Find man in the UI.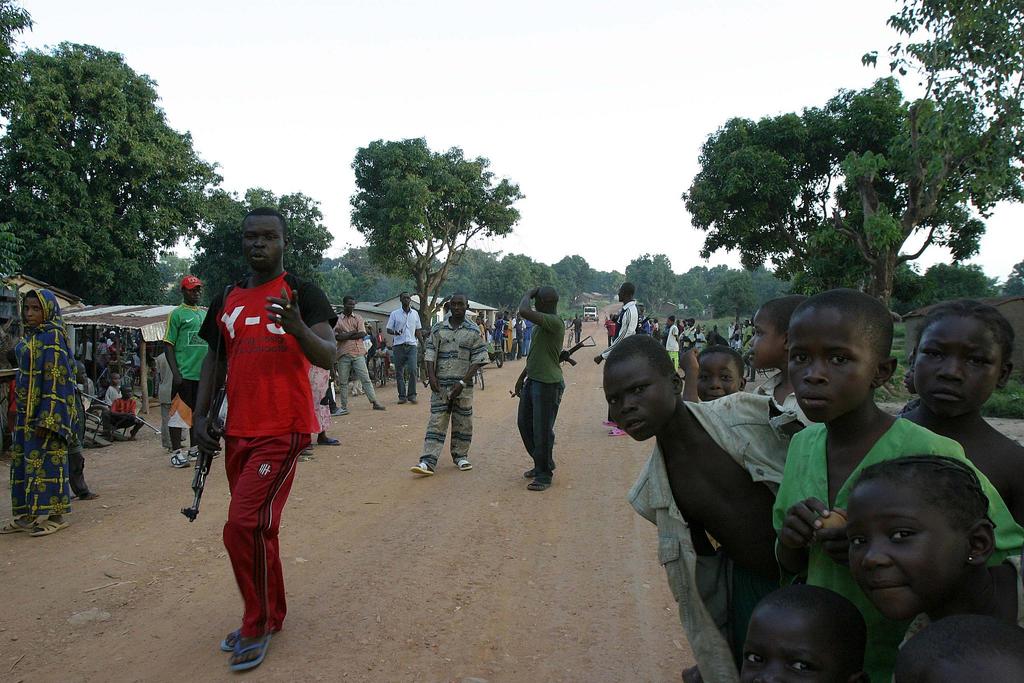
UI element at rect(387, 291, 424, 403).
